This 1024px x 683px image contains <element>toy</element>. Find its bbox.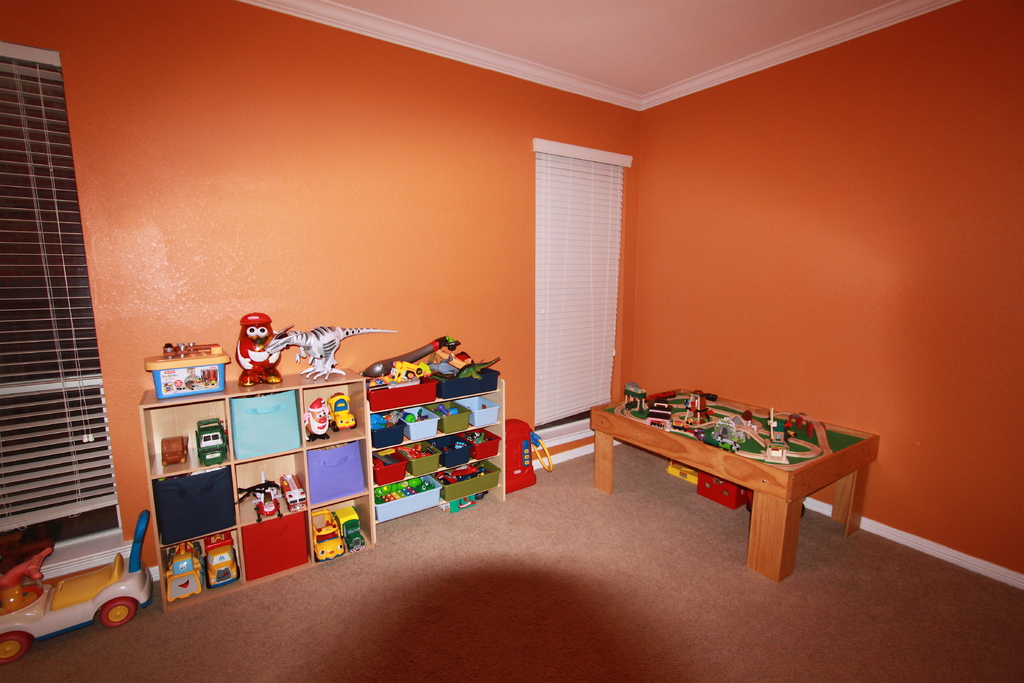
Rect(163, 539, 206, 607).
